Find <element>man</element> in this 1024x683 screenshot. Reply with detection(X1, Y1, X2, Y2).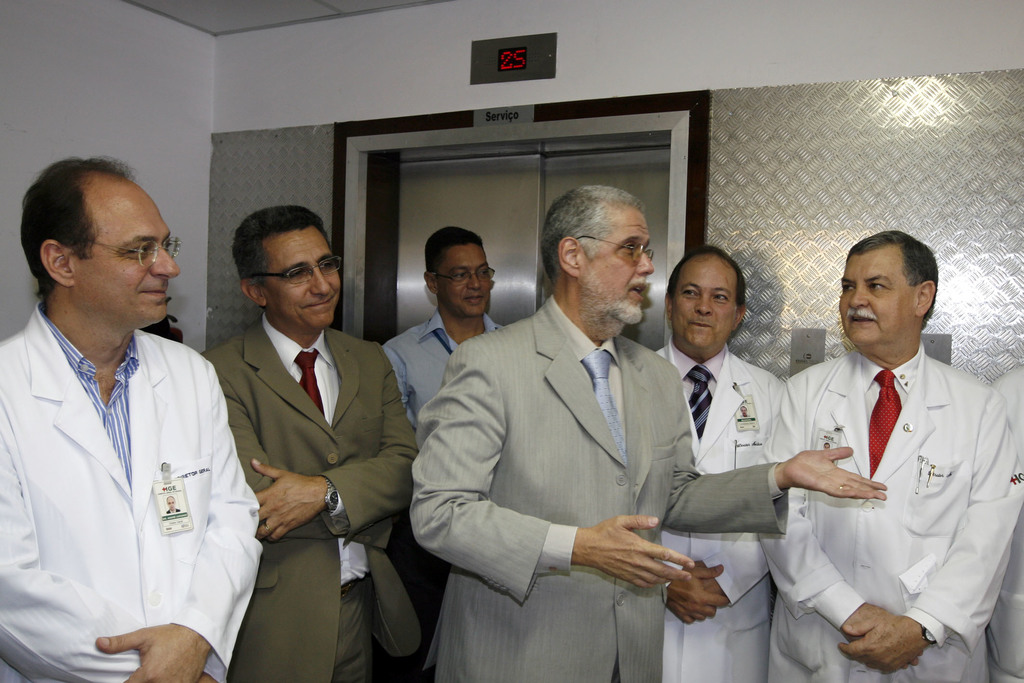
detection(192, 207, 431, 662).
